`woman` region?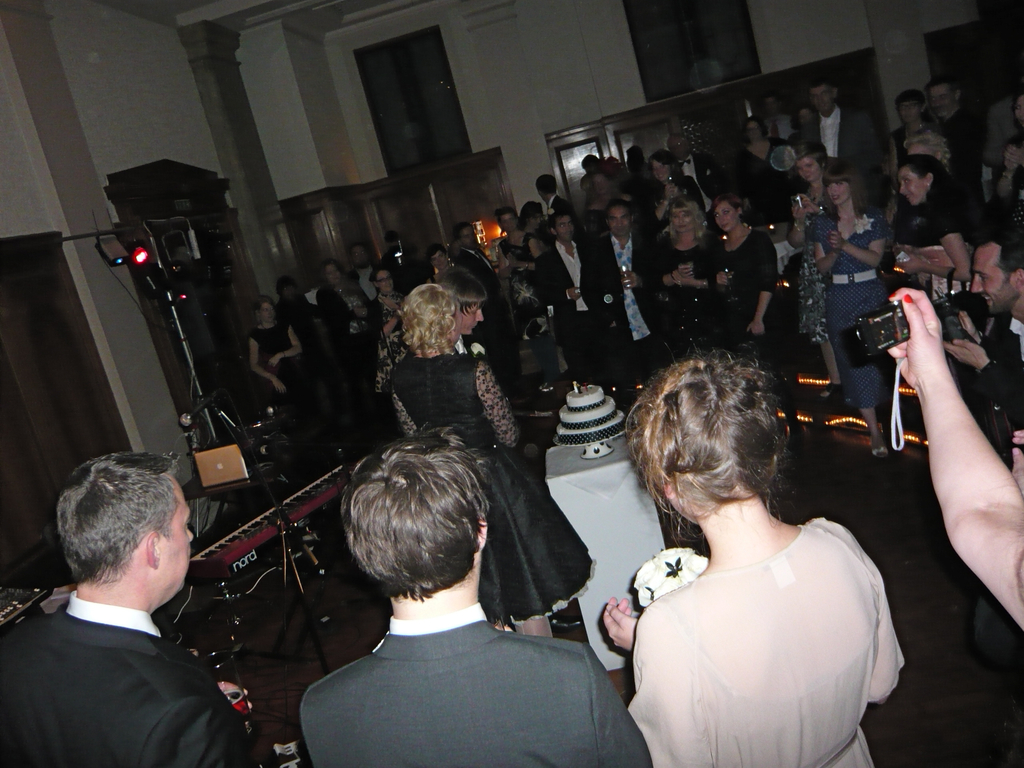
{"left": 313, "top": 254, "right": 386, "bottom": 417}
